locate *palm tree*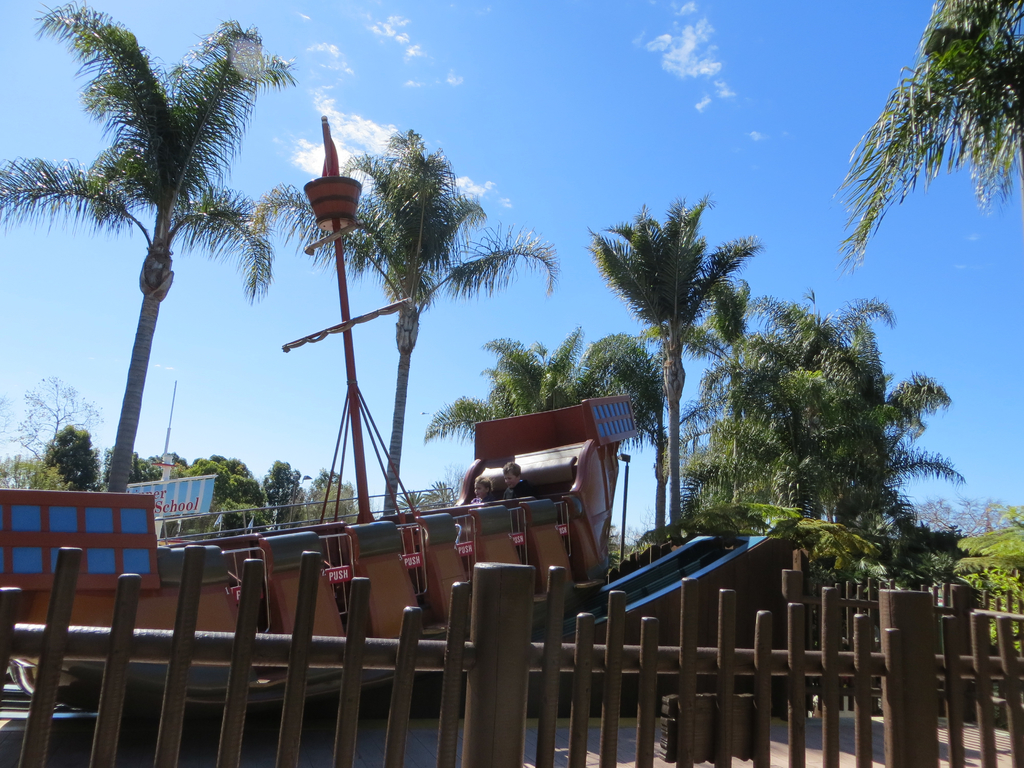
box(333, 134, 516, 509)
